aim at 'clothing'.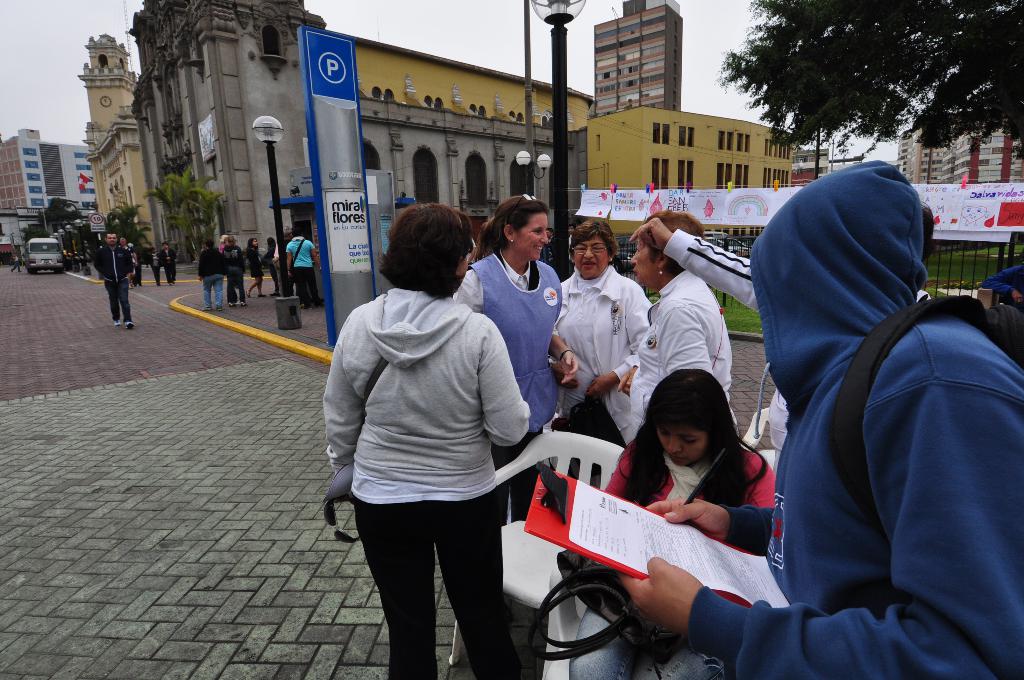
Aimed at (x1=162, y1=251, x2=177, y2=281).
